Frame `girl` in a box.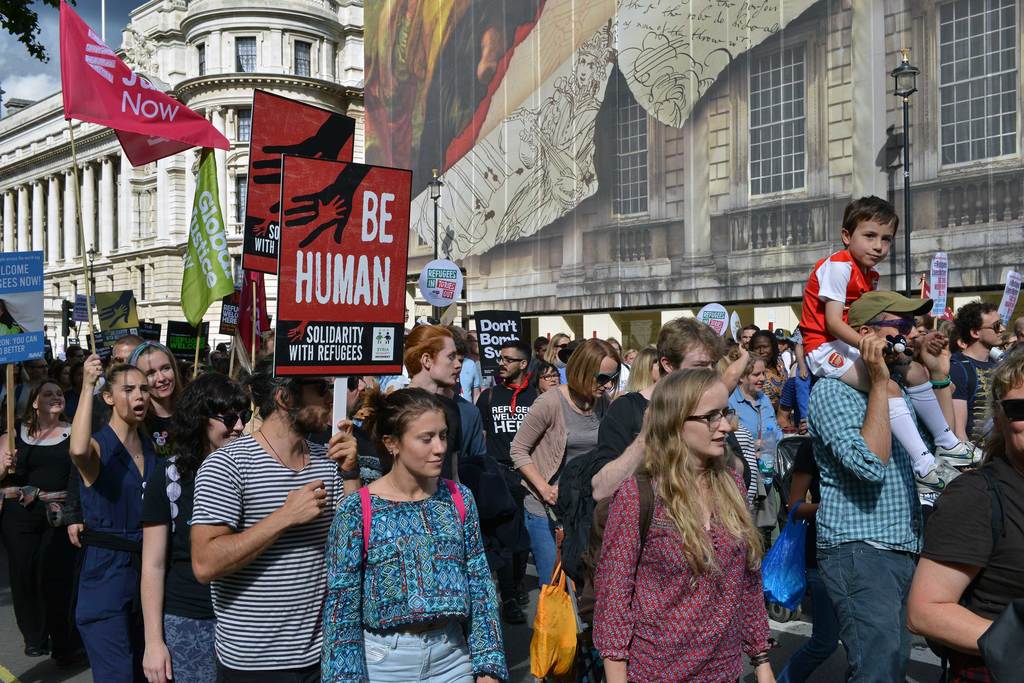
532 358 559 398.
